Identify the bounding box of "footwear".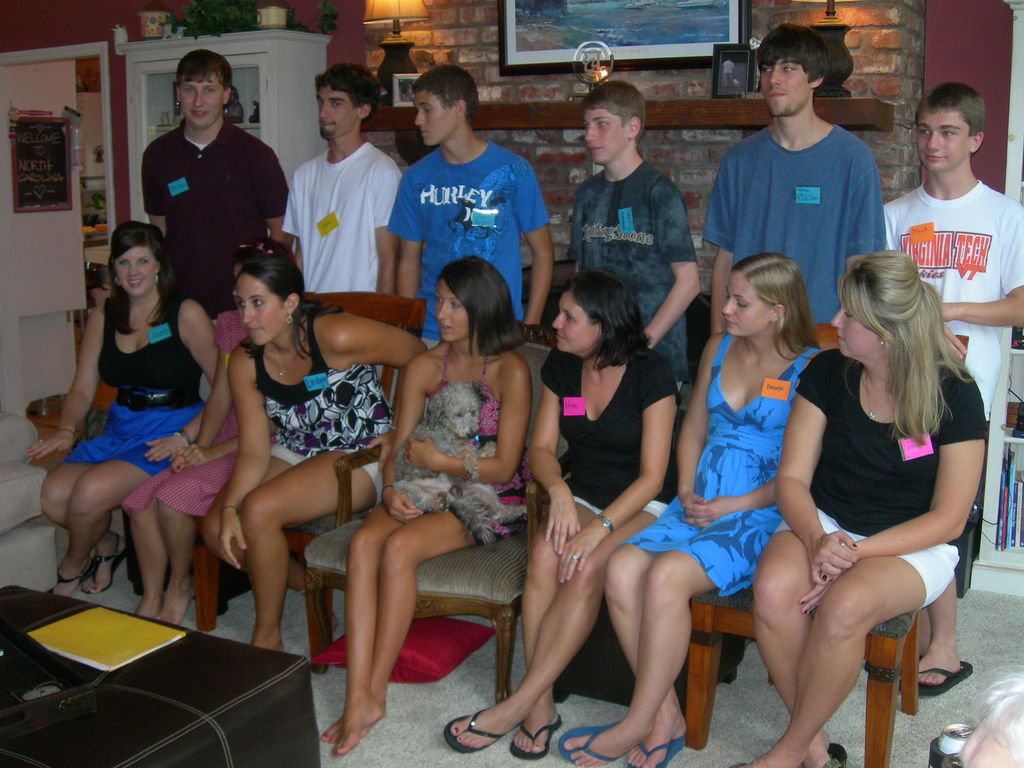
(x1=51, y1=559, x2=88, y2=597).
